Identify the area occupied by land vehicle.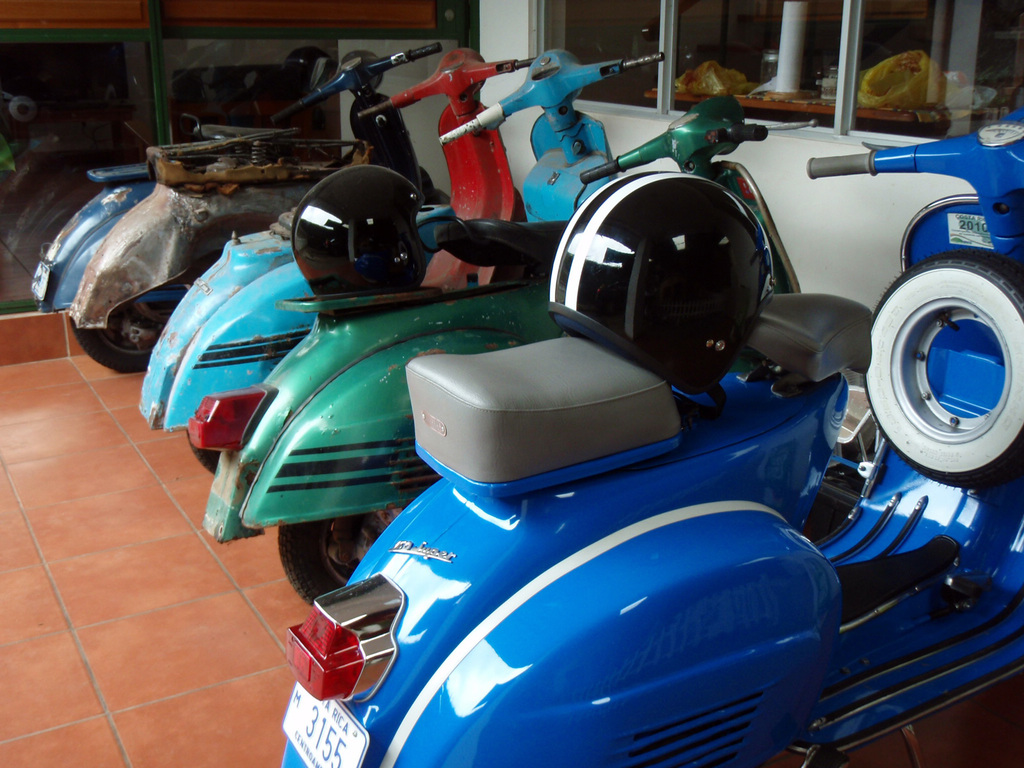
Area: region(34, 44, 447, 378).
